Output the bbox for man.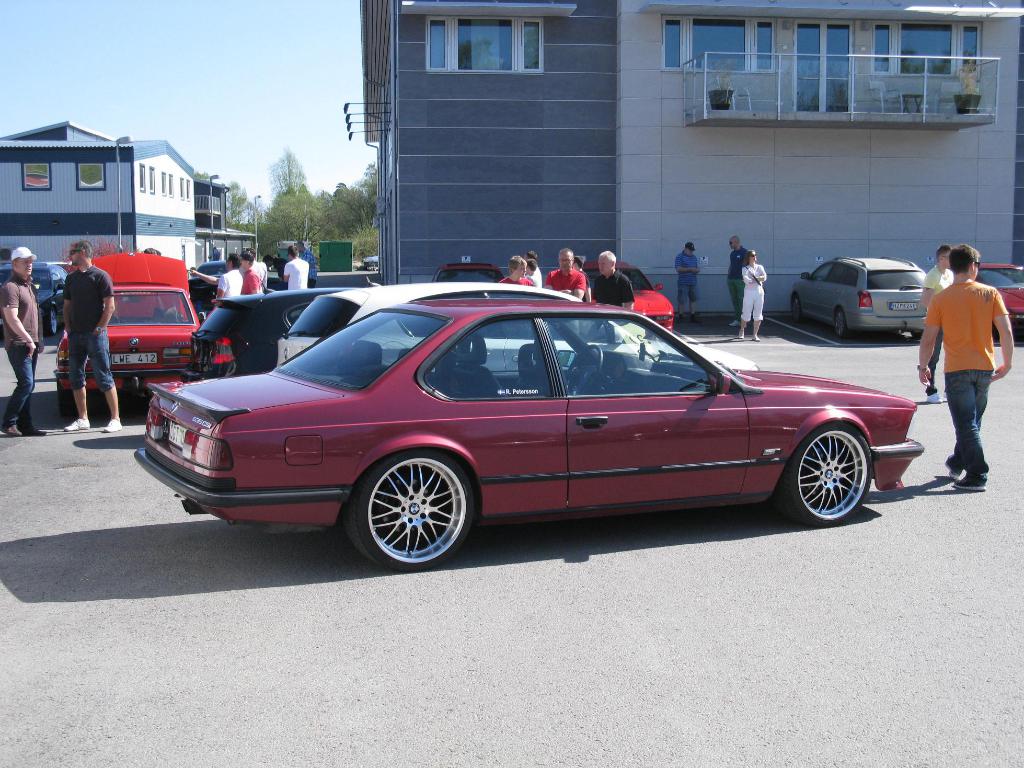
(left=591, top=246, right=634, bottom=347).
